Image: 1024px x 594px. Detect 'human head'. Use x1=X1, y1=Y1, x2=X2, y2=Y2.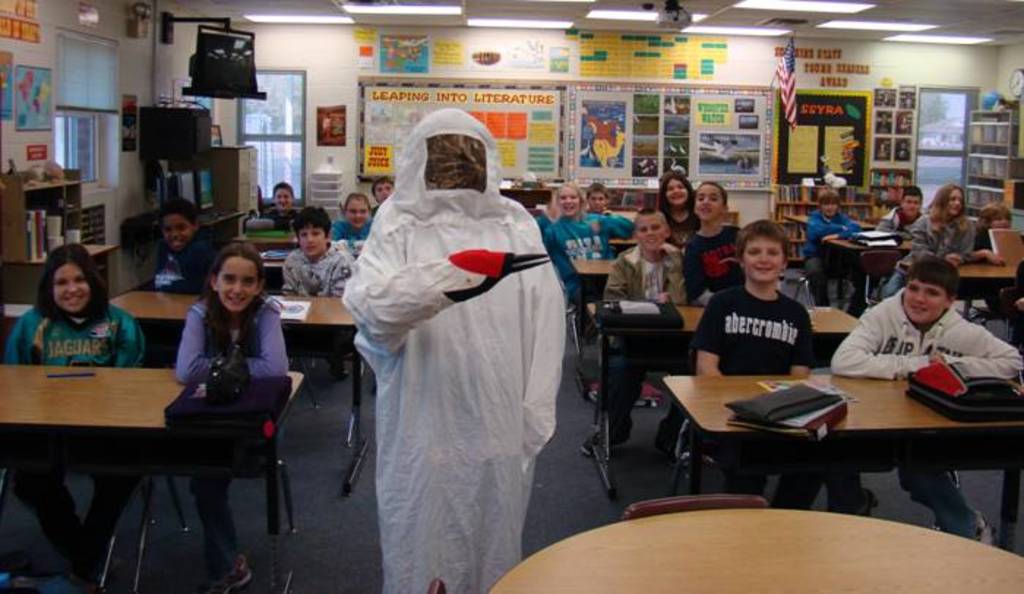
x1=157, y1=200, x2=196, y2=257.
